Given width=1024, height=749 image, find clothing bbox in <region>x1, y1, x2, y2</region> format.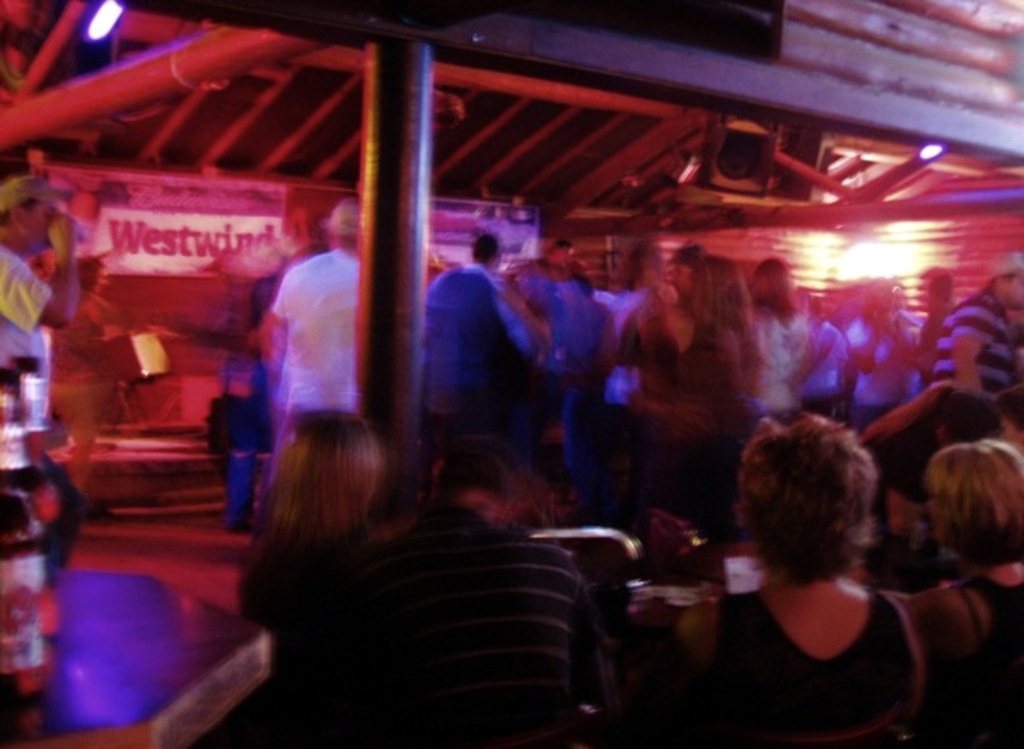
<region>420, 259, 538, 466</region>.
